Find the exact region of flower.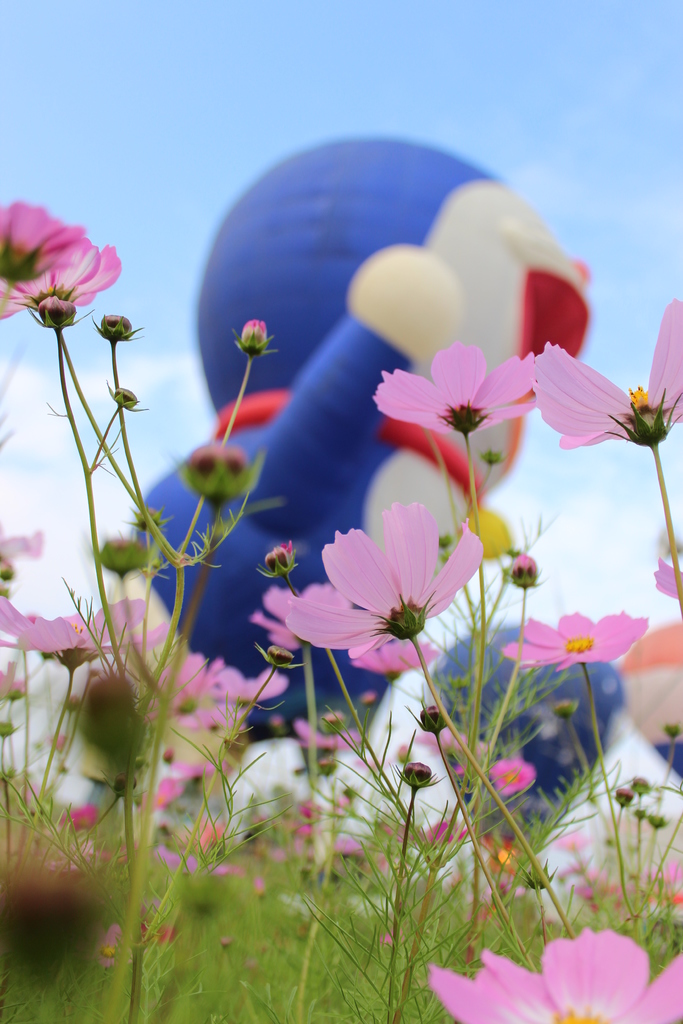
Exact region: Rect(131, 770, 183, 807).
